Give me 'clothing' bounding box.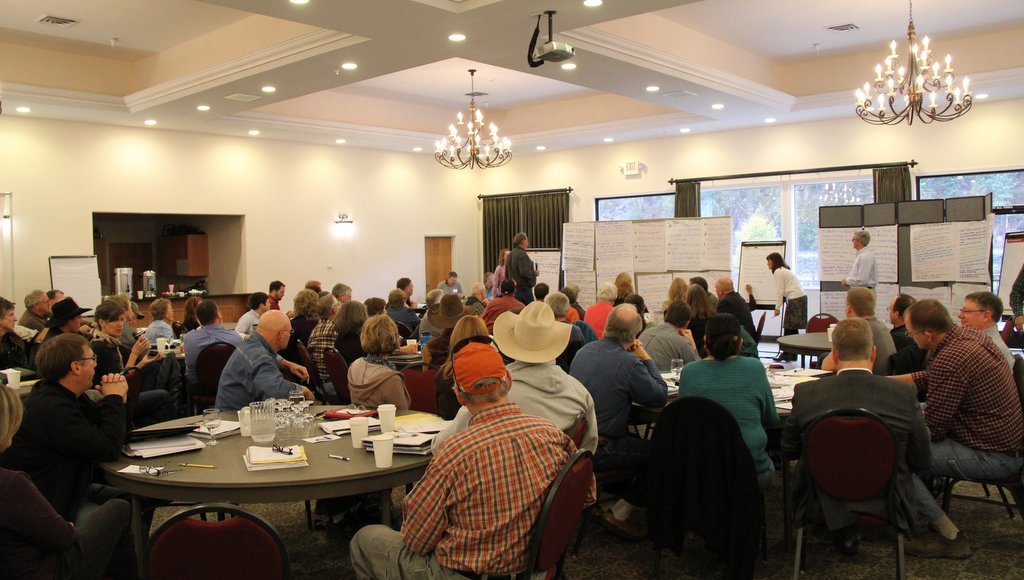
13/373/129/527.
